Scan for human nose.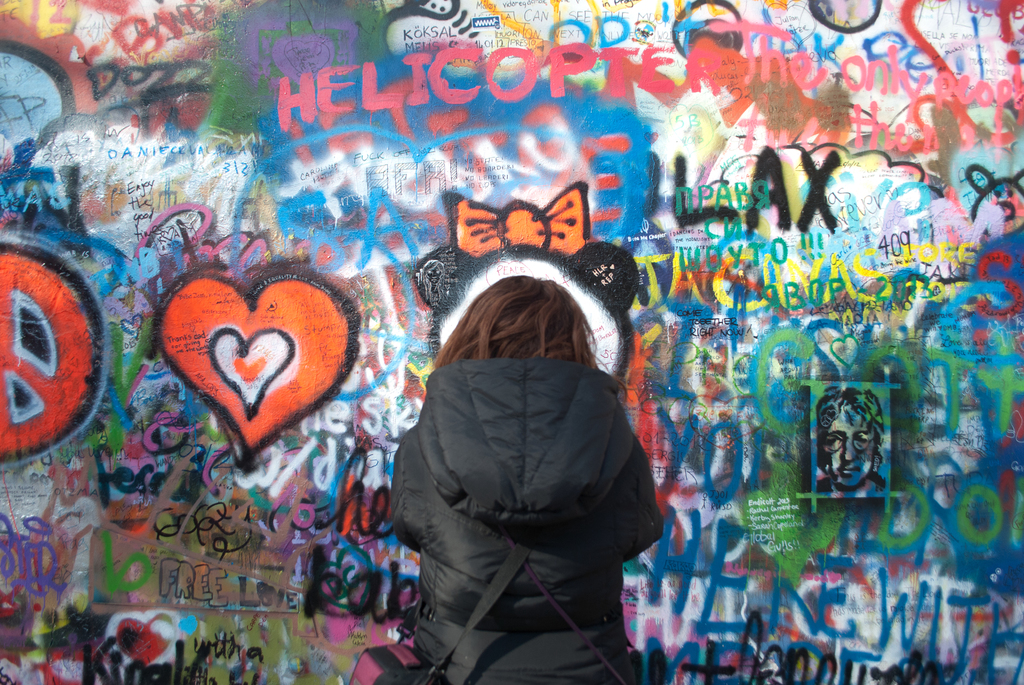
Scan result: (left=842, top=439, right=860, bottom=463).
